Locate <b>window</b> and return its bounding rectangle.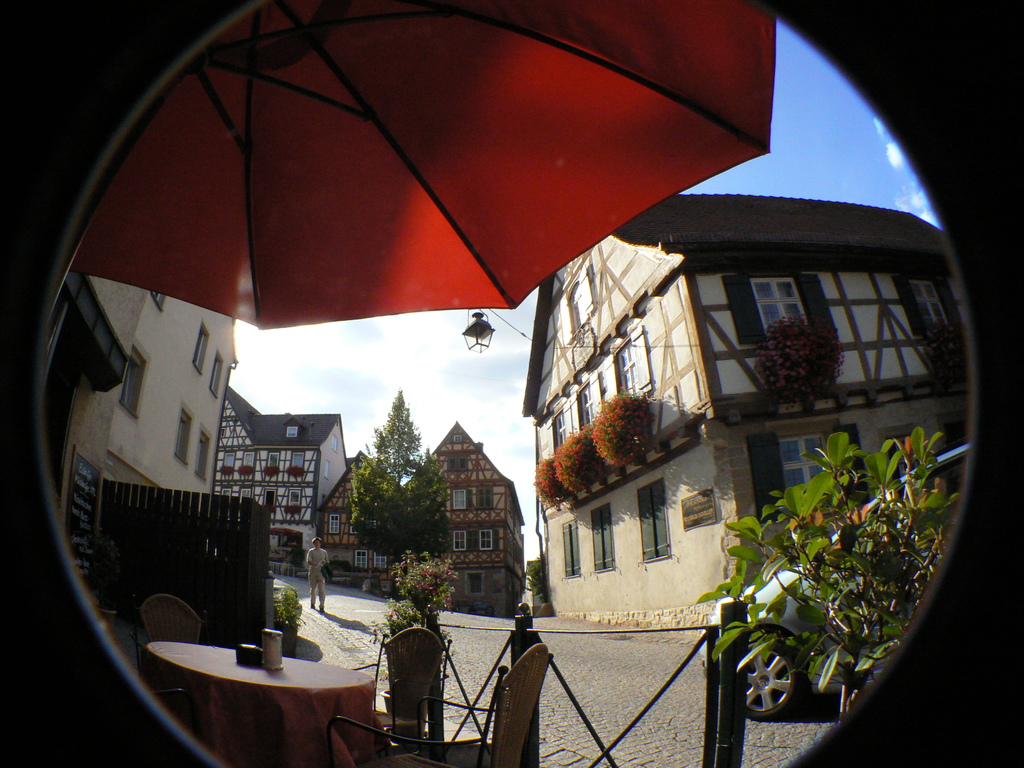
bbox=[191, 426, 214, 483].
